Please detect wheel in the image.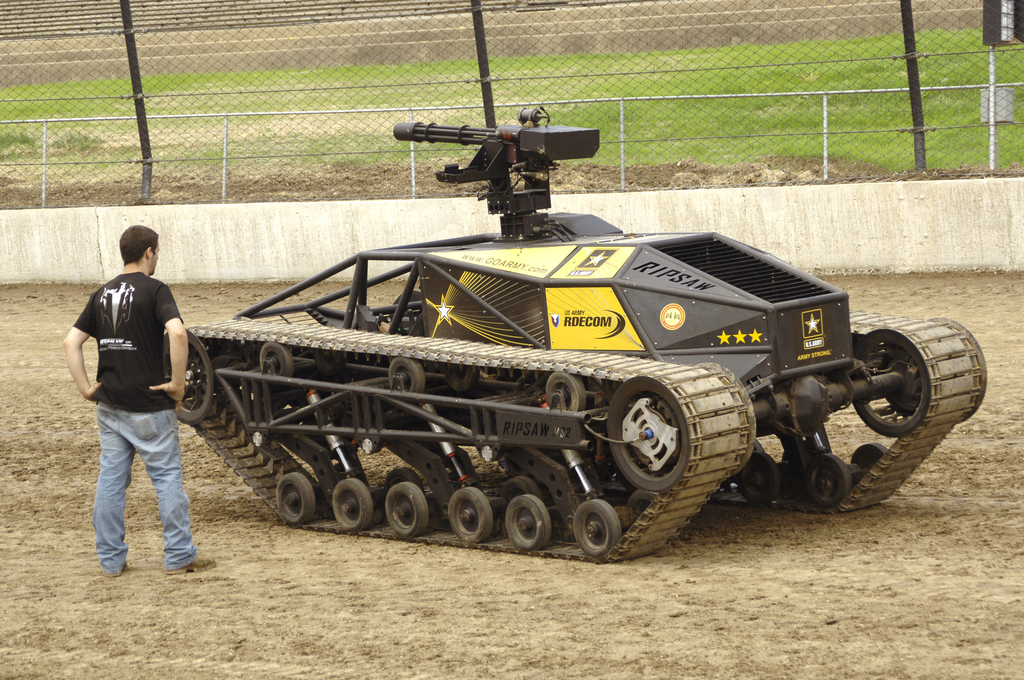
<bbox>259, 342, 295, 369</bbox>.
